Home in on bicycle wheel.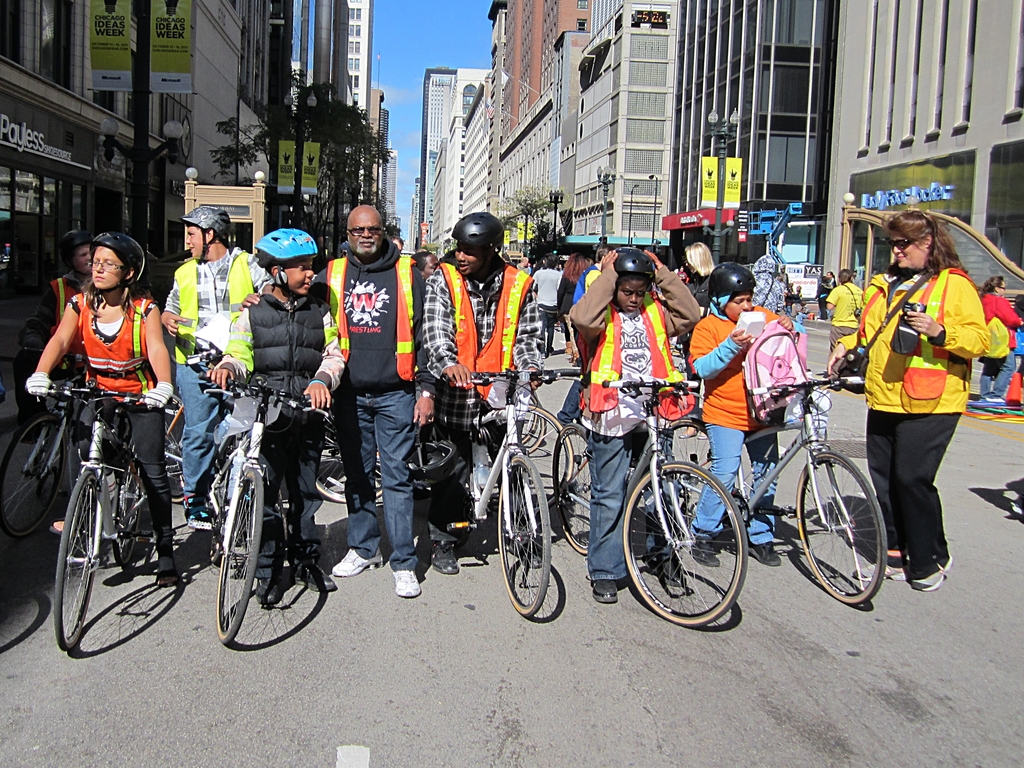
Homed in at (552,421,588,554).
